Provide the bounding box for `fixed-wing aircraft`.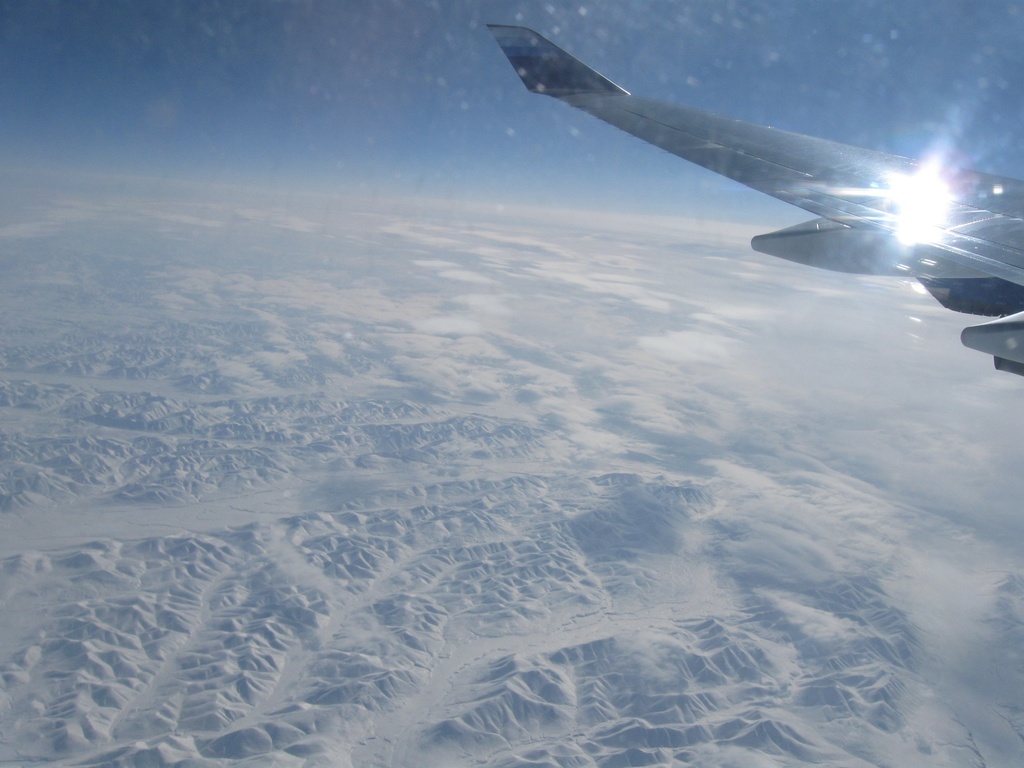
pyautogui.locateOnScreen(492, 22, 1023, 388).
